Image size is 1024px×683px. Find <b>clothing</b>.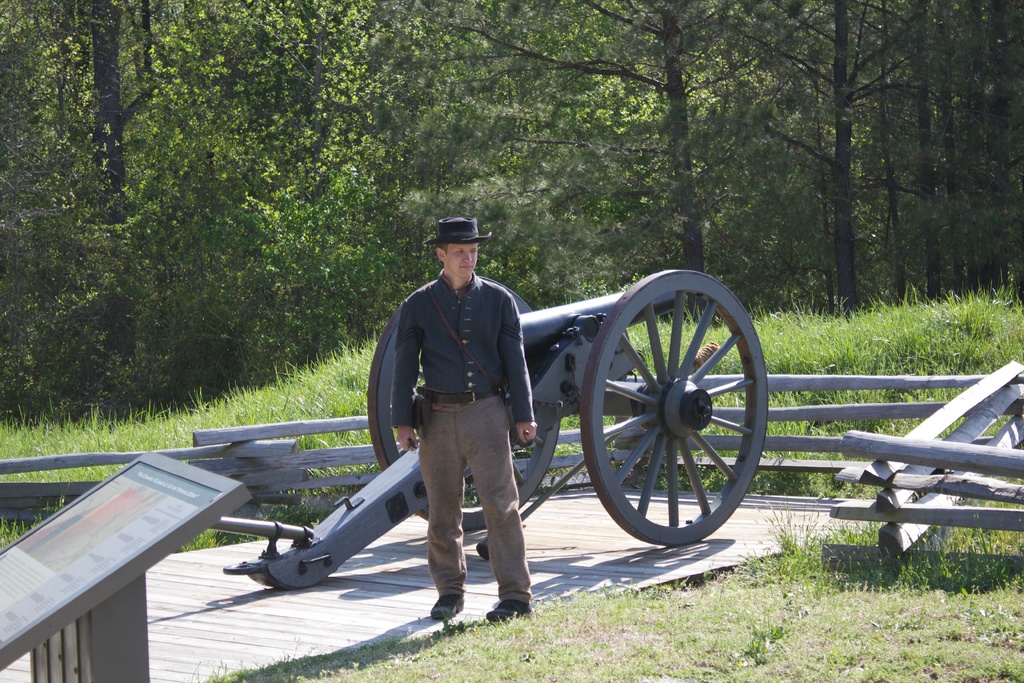
[left=379, top=238, right=545, bottom=598].
